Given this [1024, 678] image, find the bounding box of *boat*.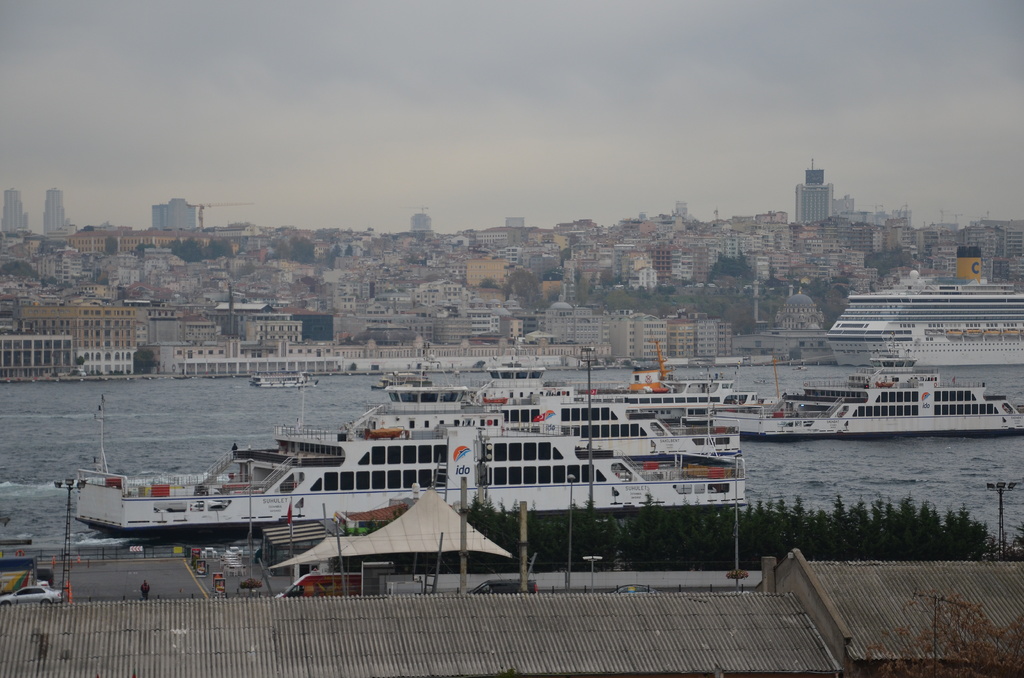
crop(246, 369, 316, 392).
